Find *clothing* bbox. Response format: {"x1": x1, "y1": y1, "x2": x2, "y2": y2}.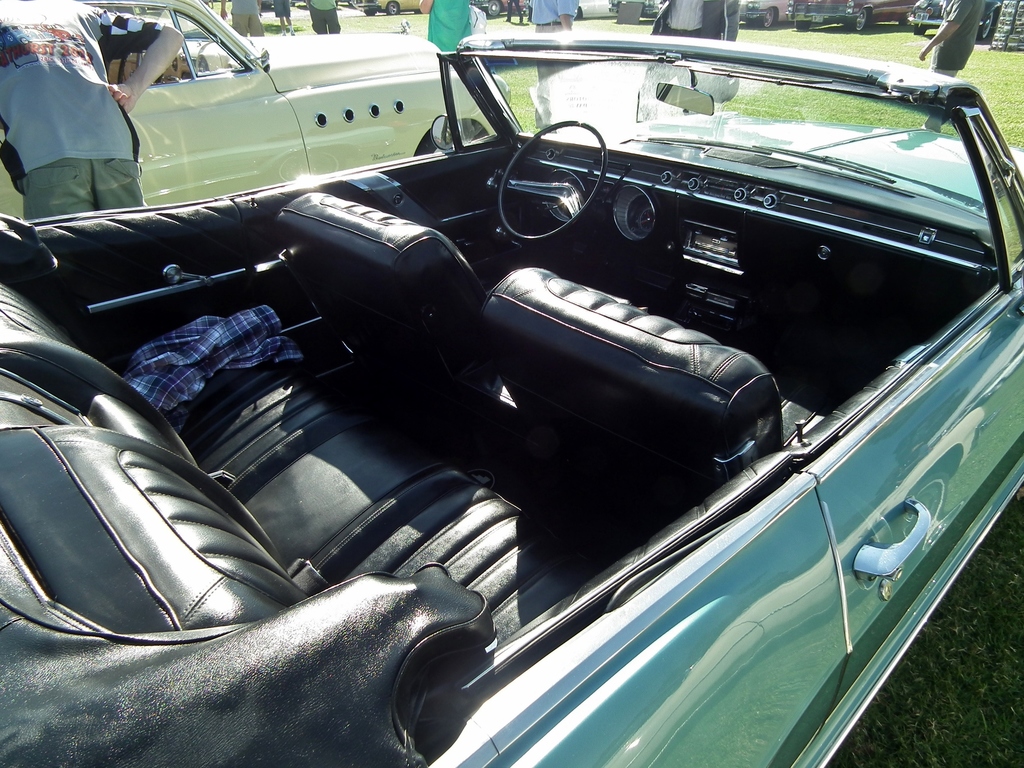
{"x1": 230, "y1": 0, "x2": 268, "y2": 37}.
